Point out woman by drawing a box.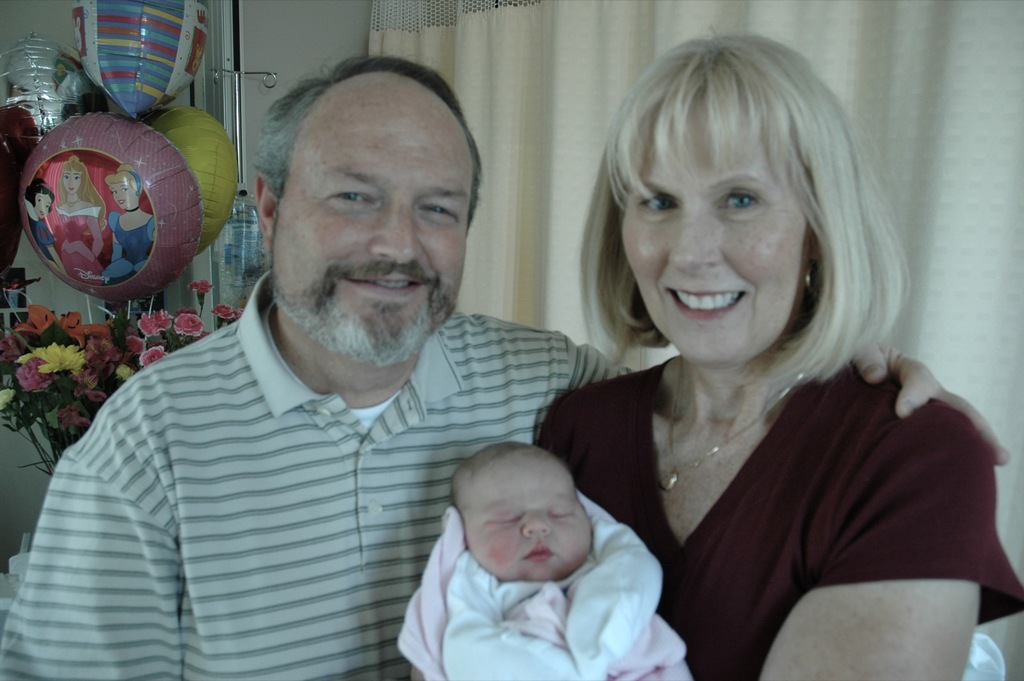
24:175:64:275.
